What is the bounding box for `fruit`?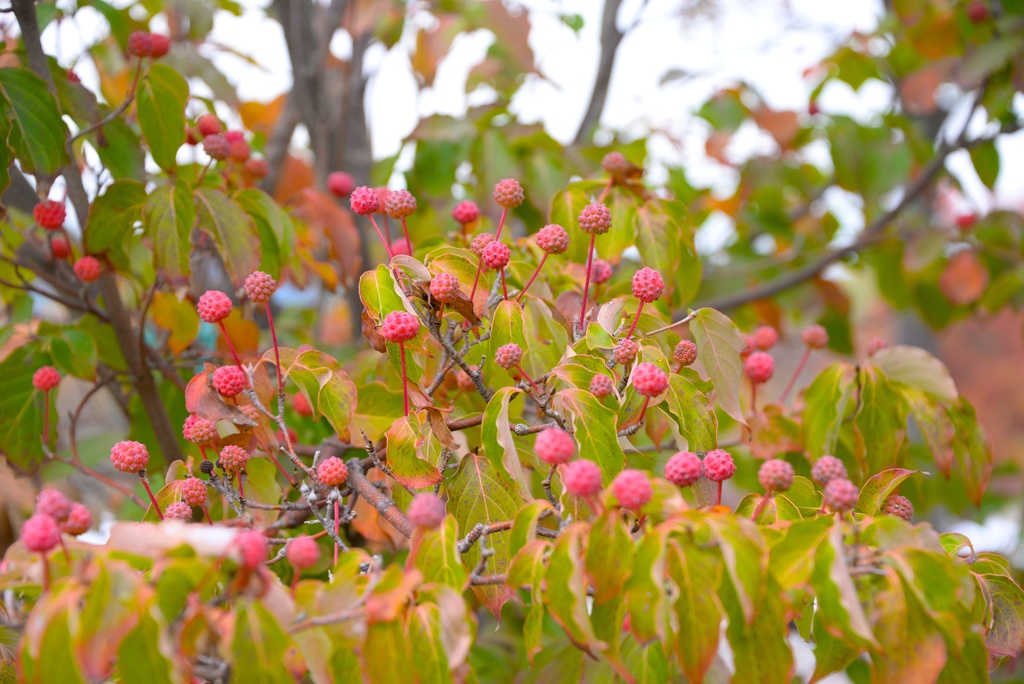
bbox=[454, 204, 479, 224].
